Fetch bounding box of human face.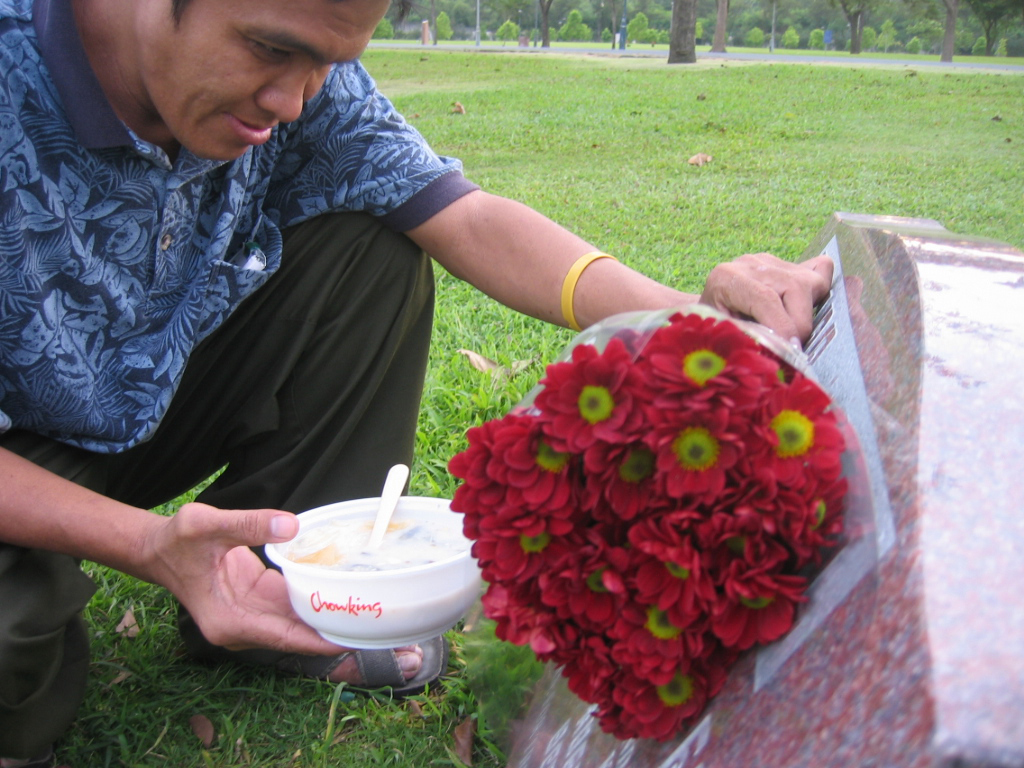
Bbox: (x1=159, y1=0, x2=394, y2=167).
